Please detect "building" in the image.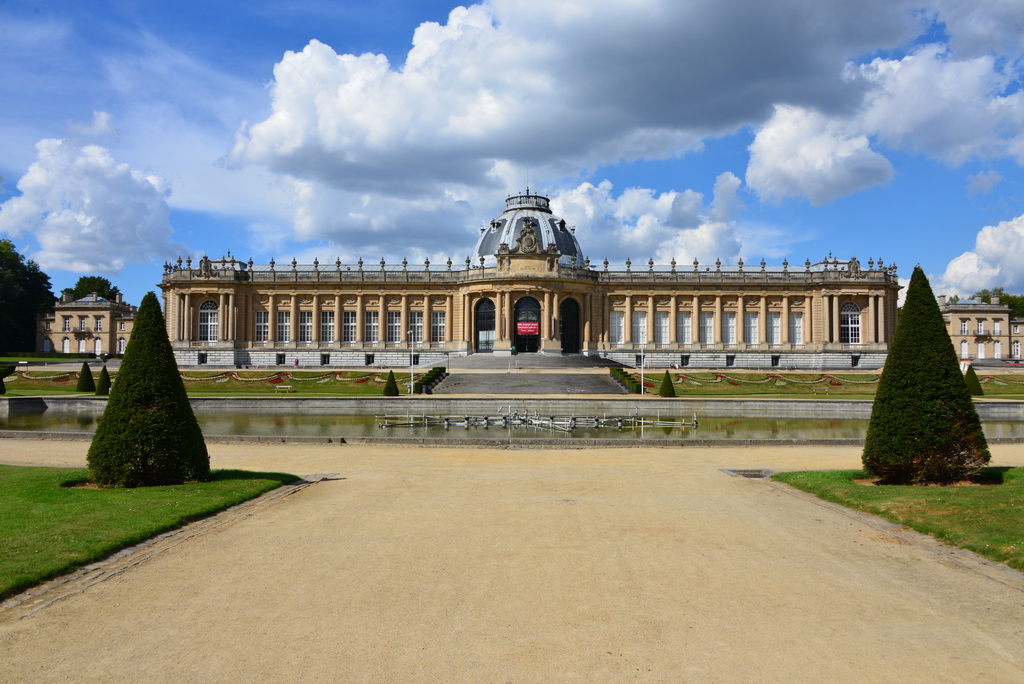
[940,300,1023,367].
